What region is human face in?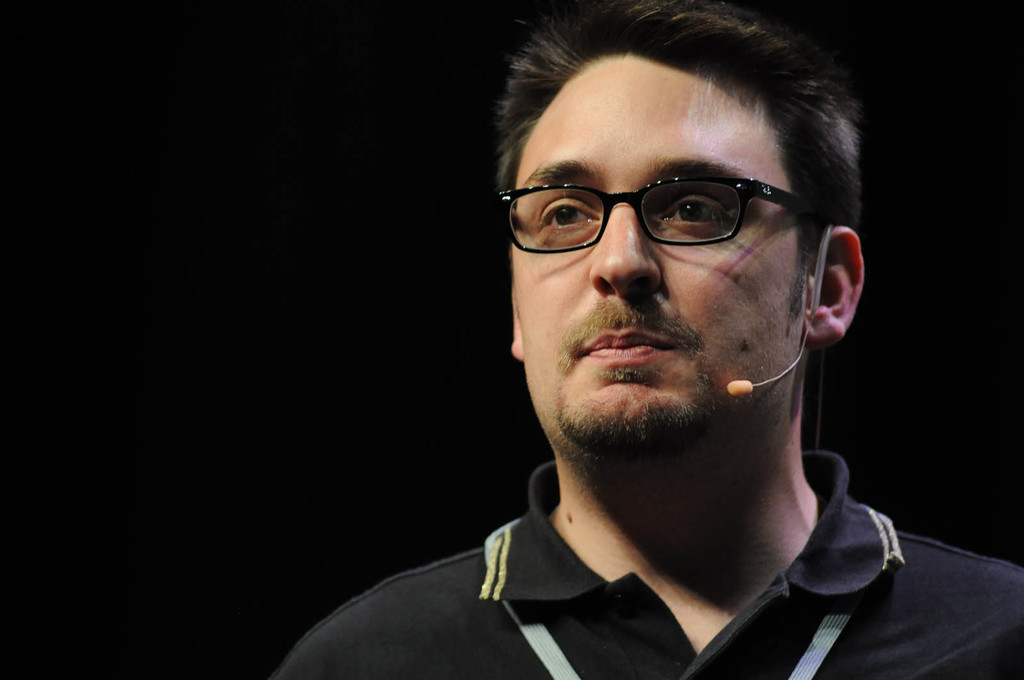
bbox=[508, 58, 804, 452].
